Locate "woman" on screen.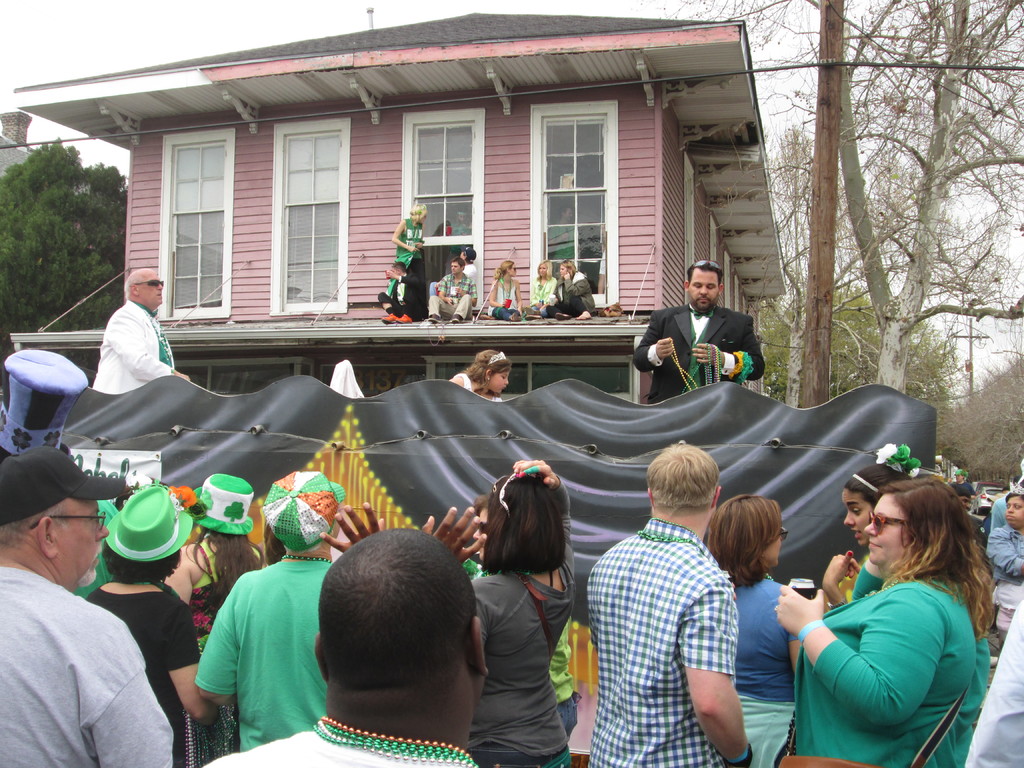
On screen at 382,198,435,314.
